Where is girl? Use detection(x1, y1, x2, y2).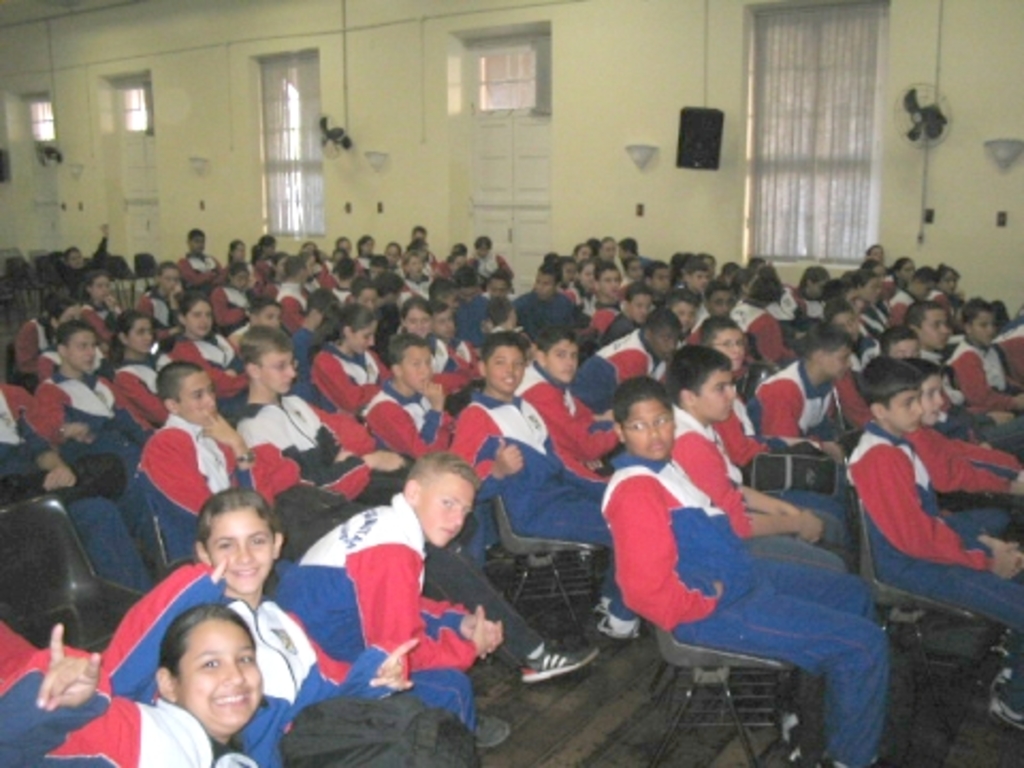
detection(0, 606, 265, 766).
